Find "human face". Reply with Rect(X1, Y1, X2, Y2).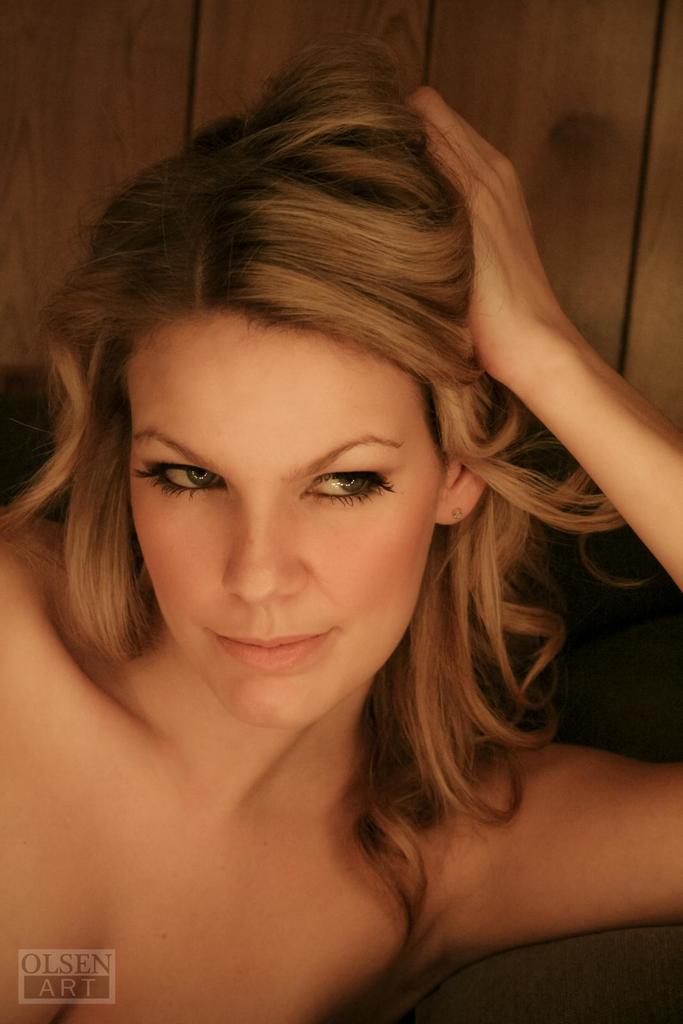
Rect(120, 308, 442, 730).
